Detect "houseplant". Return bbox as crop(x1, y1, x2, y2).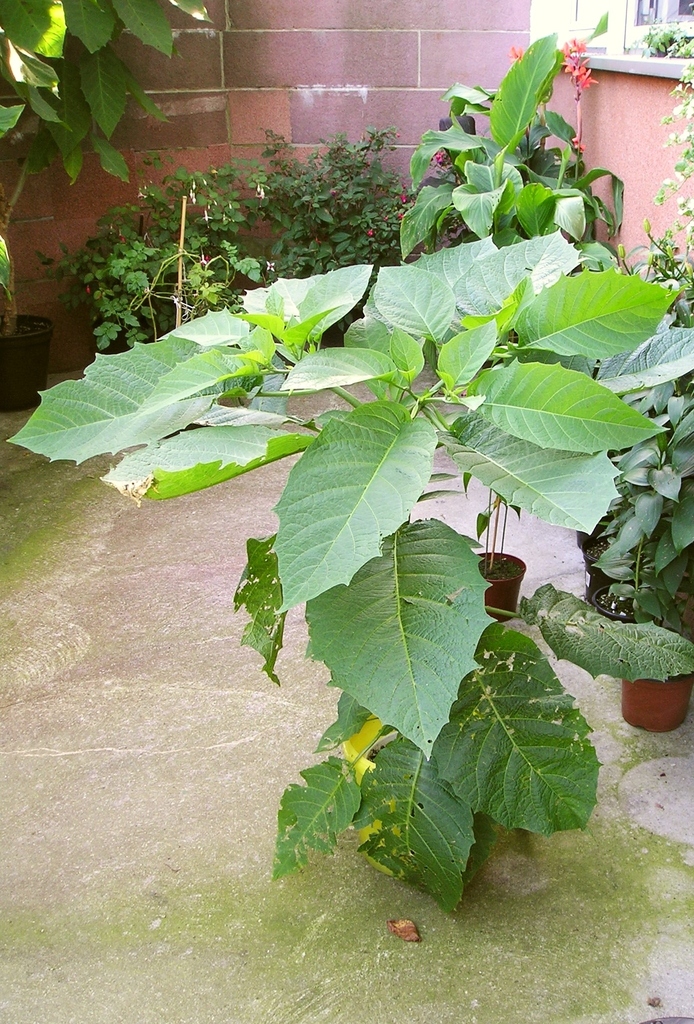
crop(577, 389, 659, 620).
